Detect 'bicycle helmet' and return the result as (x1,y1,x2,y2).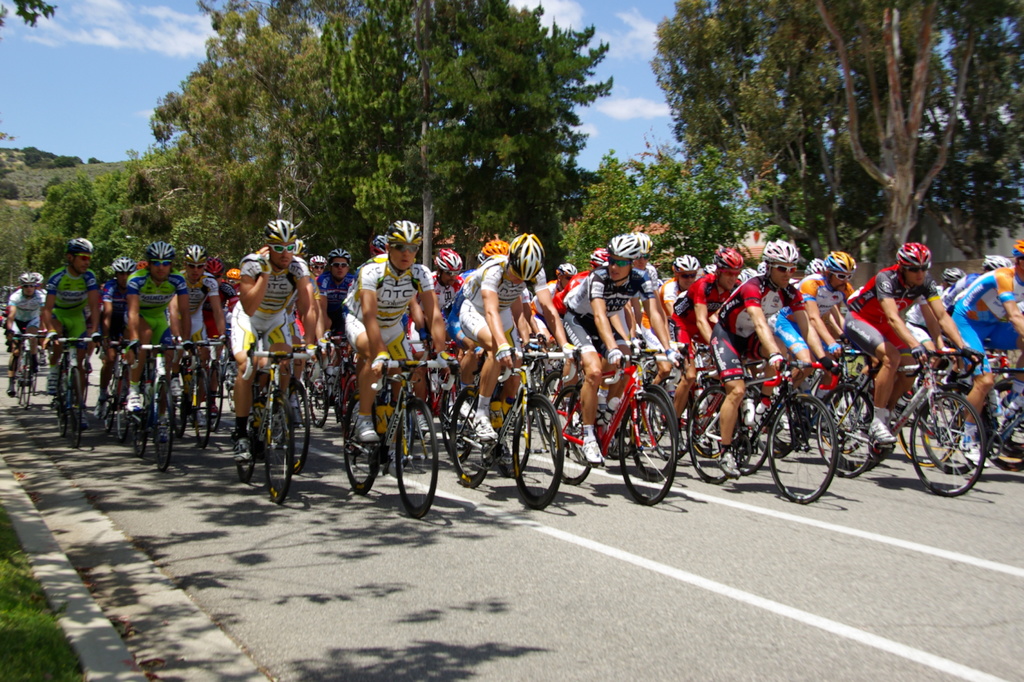
(607,235,644,258).
